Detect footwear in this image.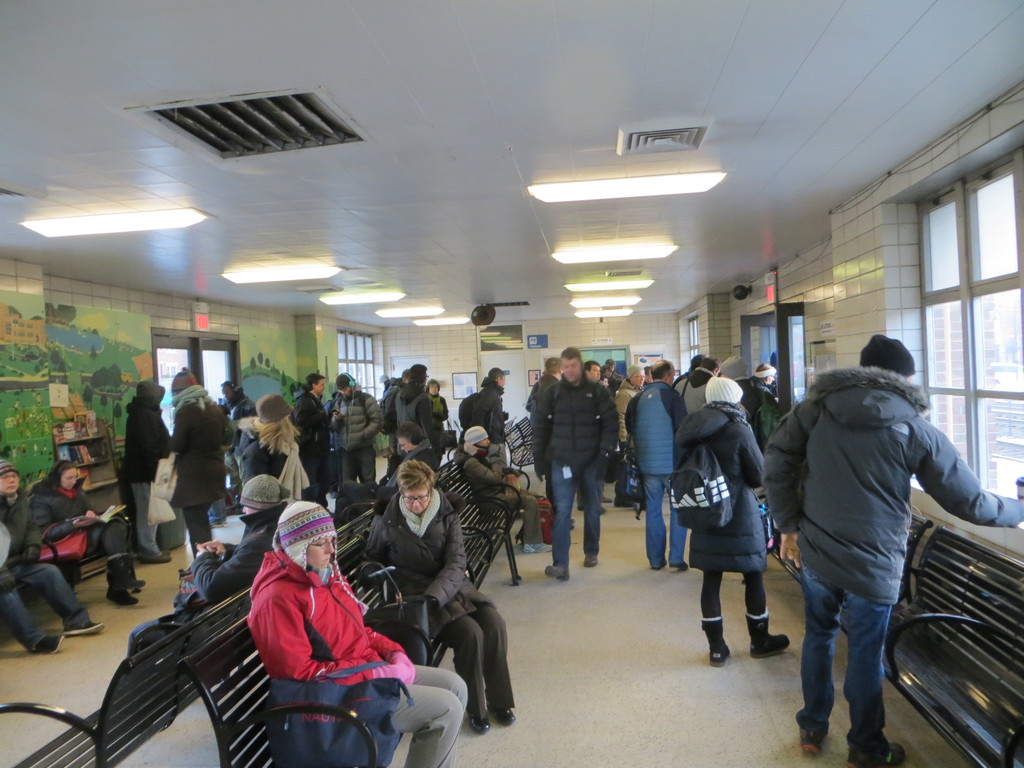
Detection: select_region(488, 703, 516, 728).
